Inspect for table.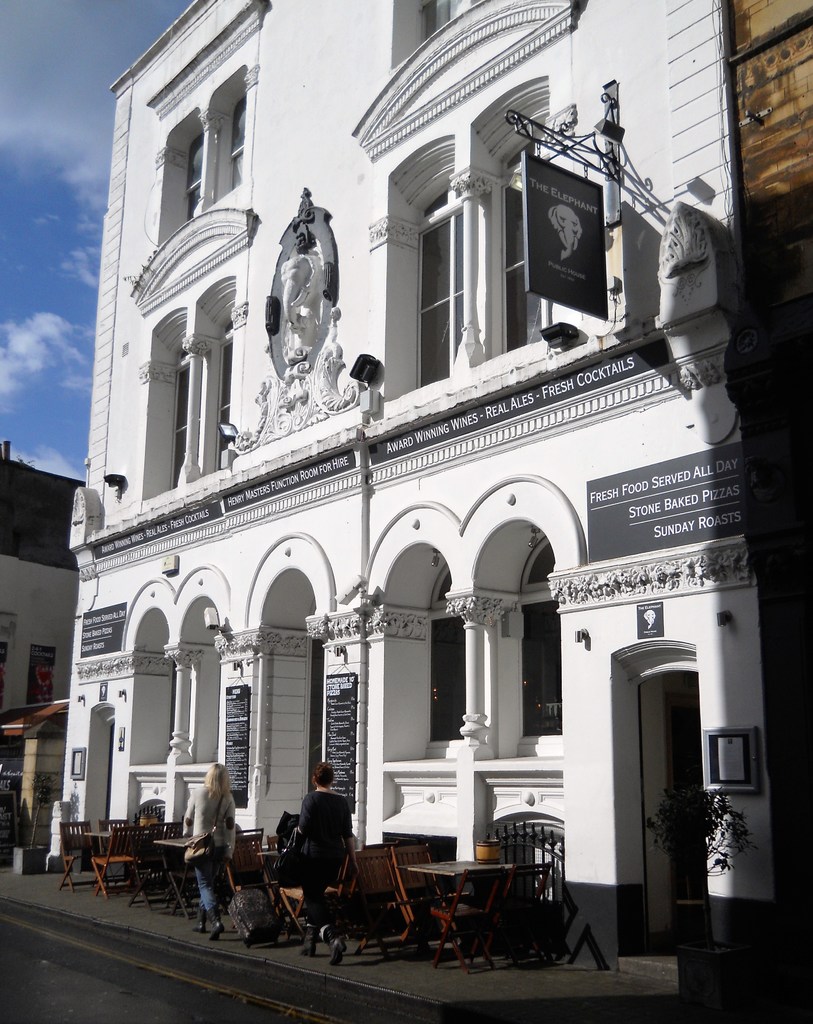
Inspection: <box>254,851,287,931</box>.
